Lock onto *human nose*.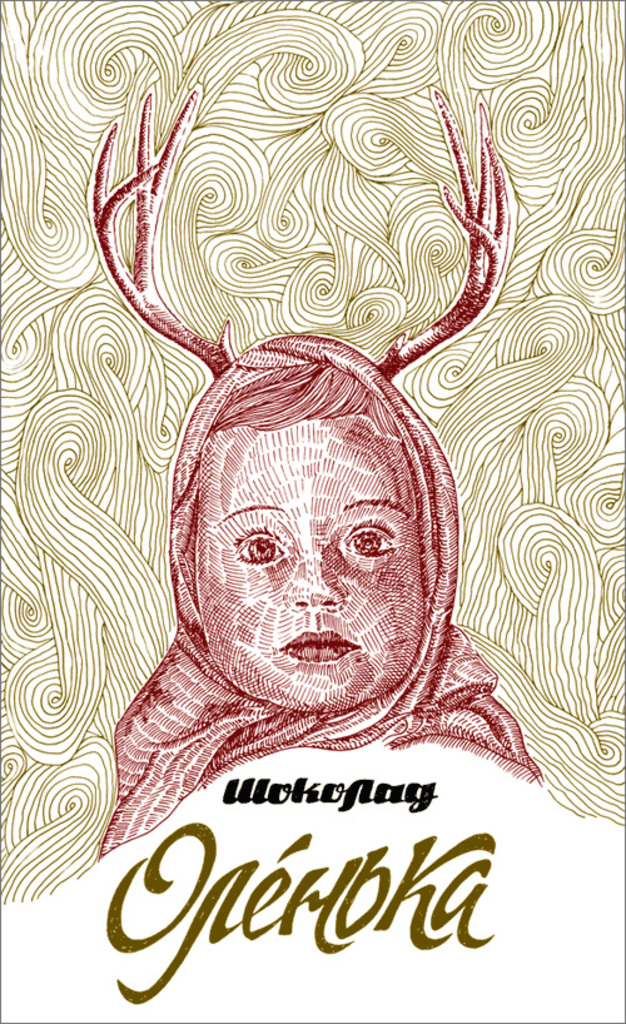
Locked: x1=280, y1=551, x2=344, y2=606.
